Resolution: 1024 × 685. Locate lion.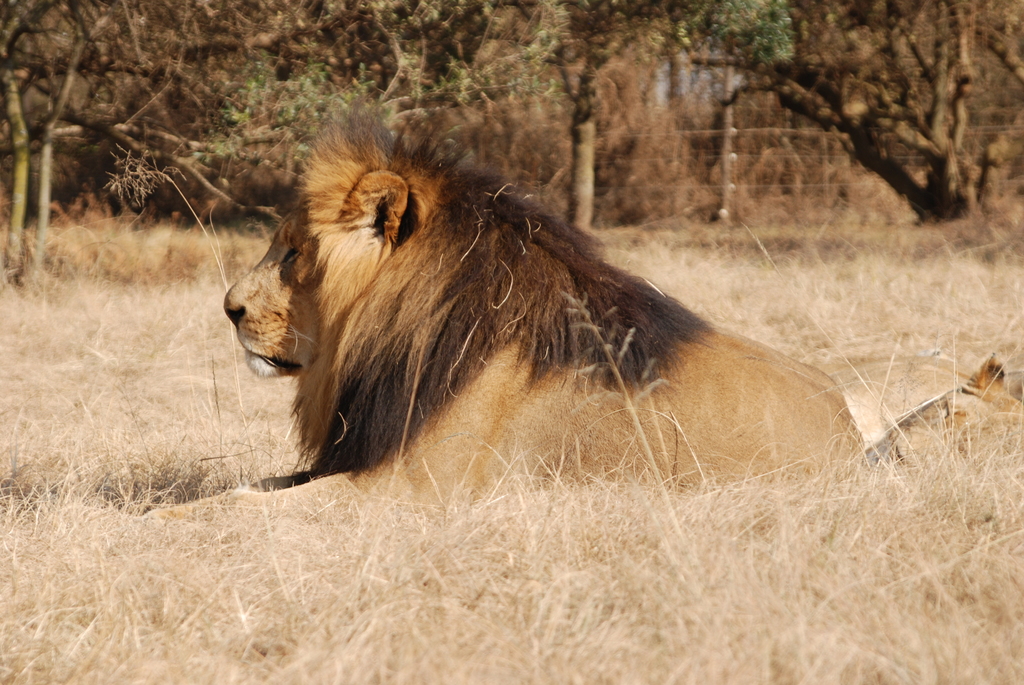
select_region(864, 349, 1023, 482).
